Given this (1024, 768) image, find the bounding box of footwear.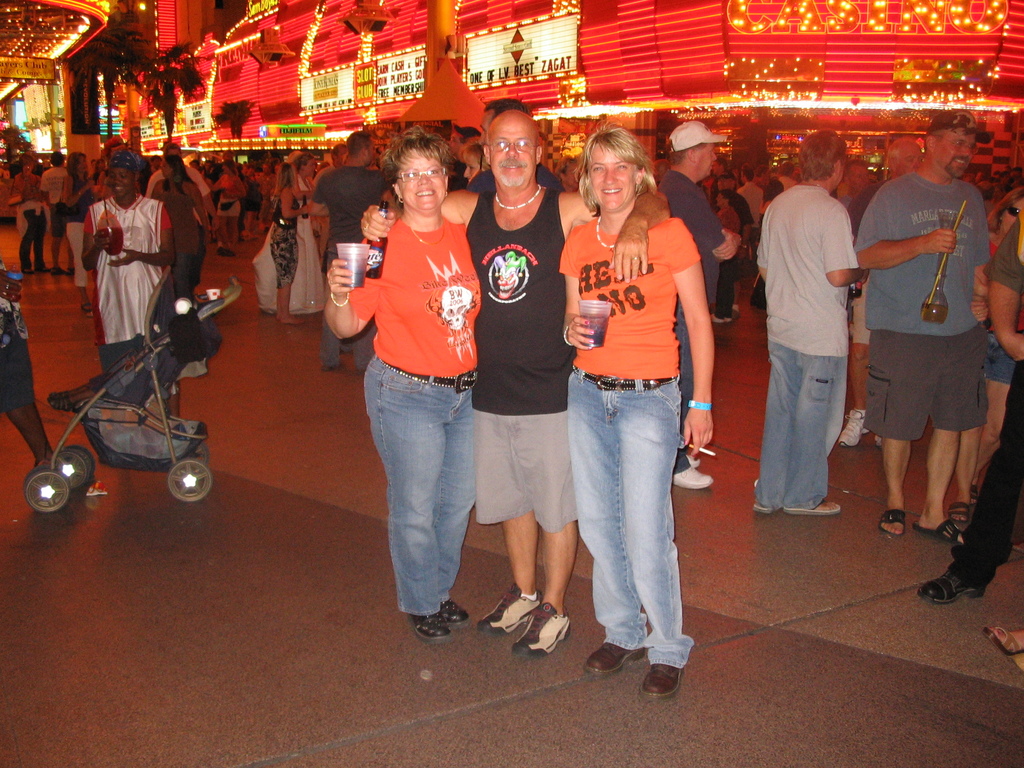
(444, 598, 467, 628).
